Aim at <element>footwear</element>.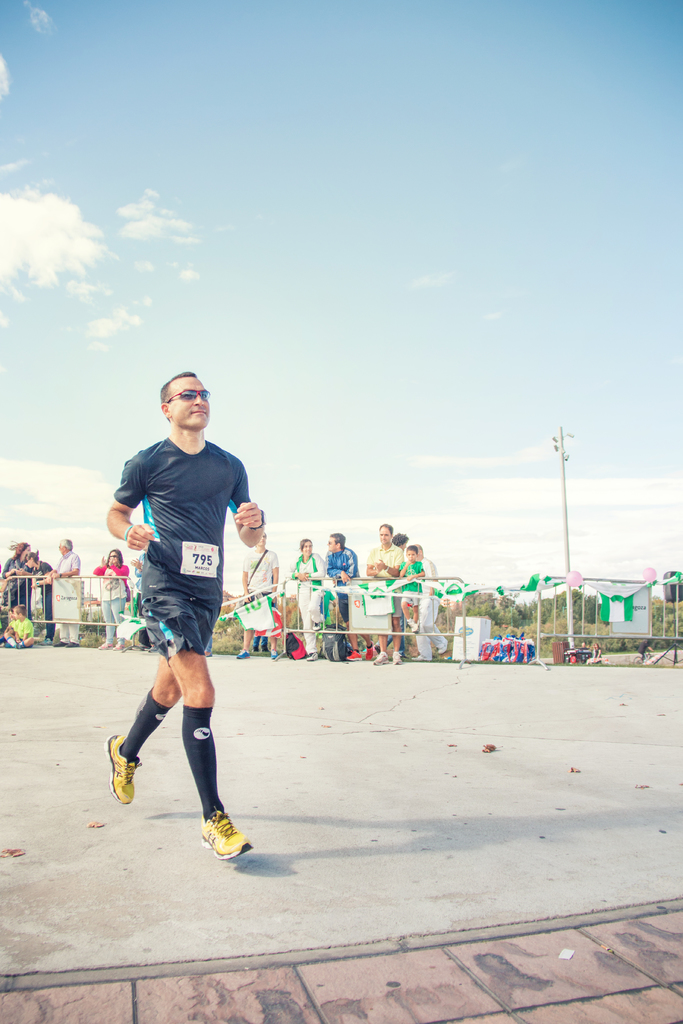
Aimed at 306,650,322,662.
